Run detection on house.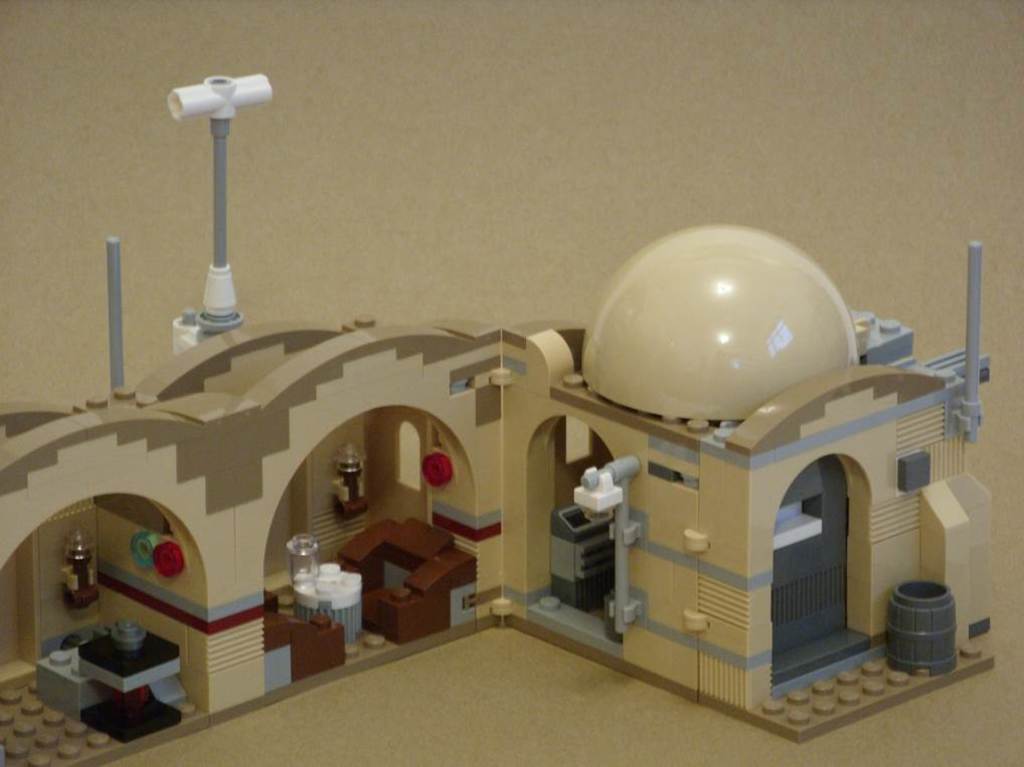
Result: rect(0, 76, 990, 766).
